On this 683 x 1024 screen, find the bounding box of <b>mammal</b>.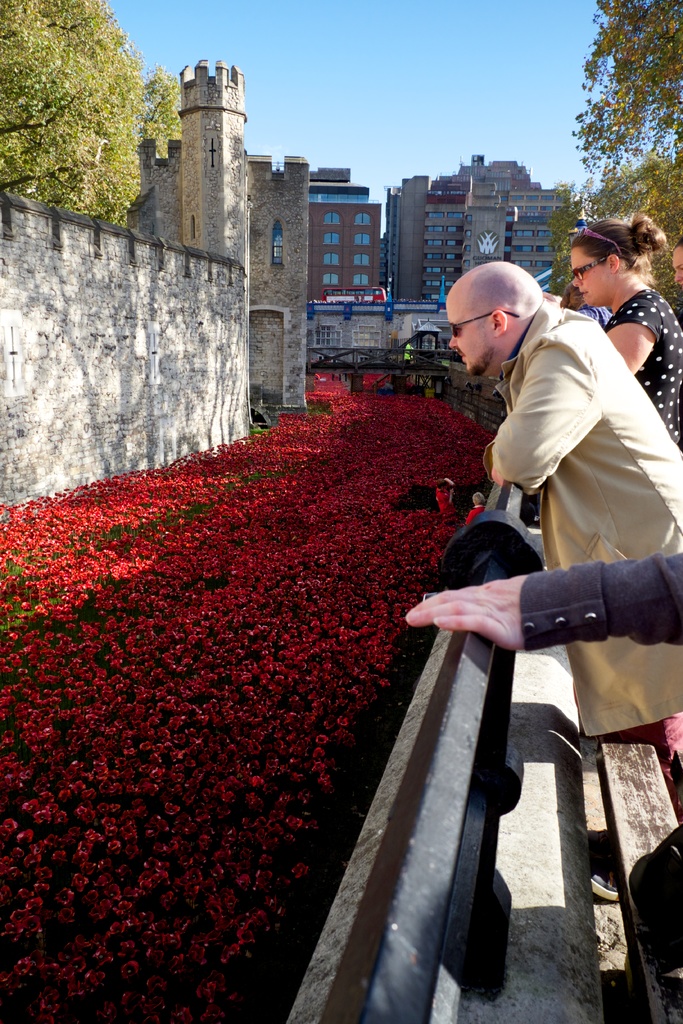
Bounding box: 402/552/682/930.
